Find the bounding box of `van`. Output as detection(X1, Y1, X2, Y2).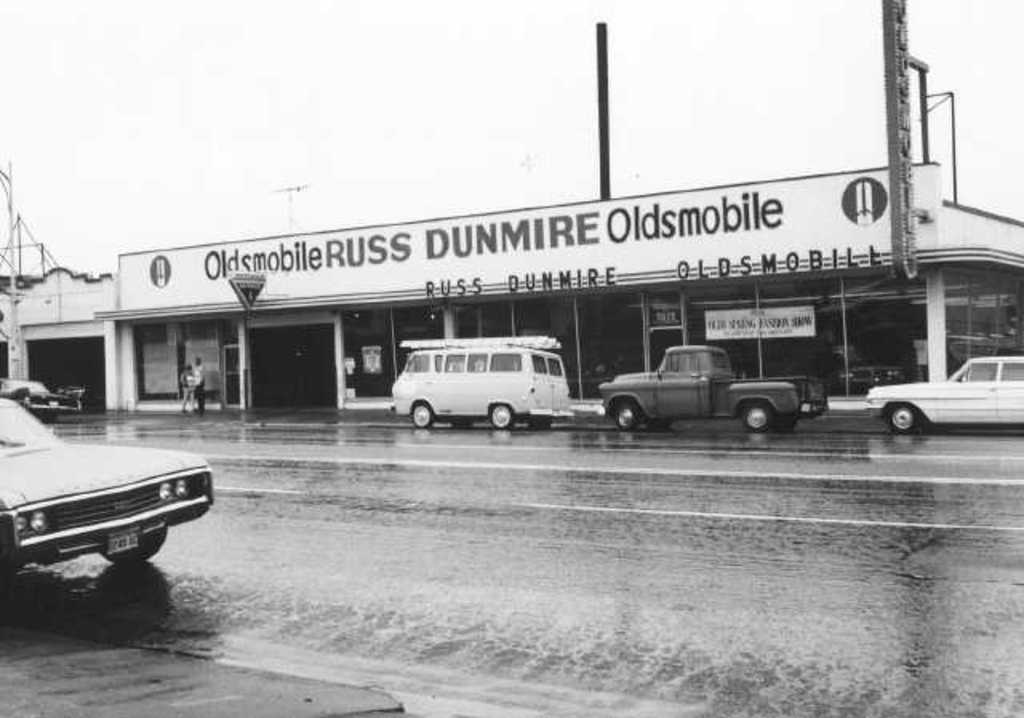
detection(386, 339, 573, 430).
